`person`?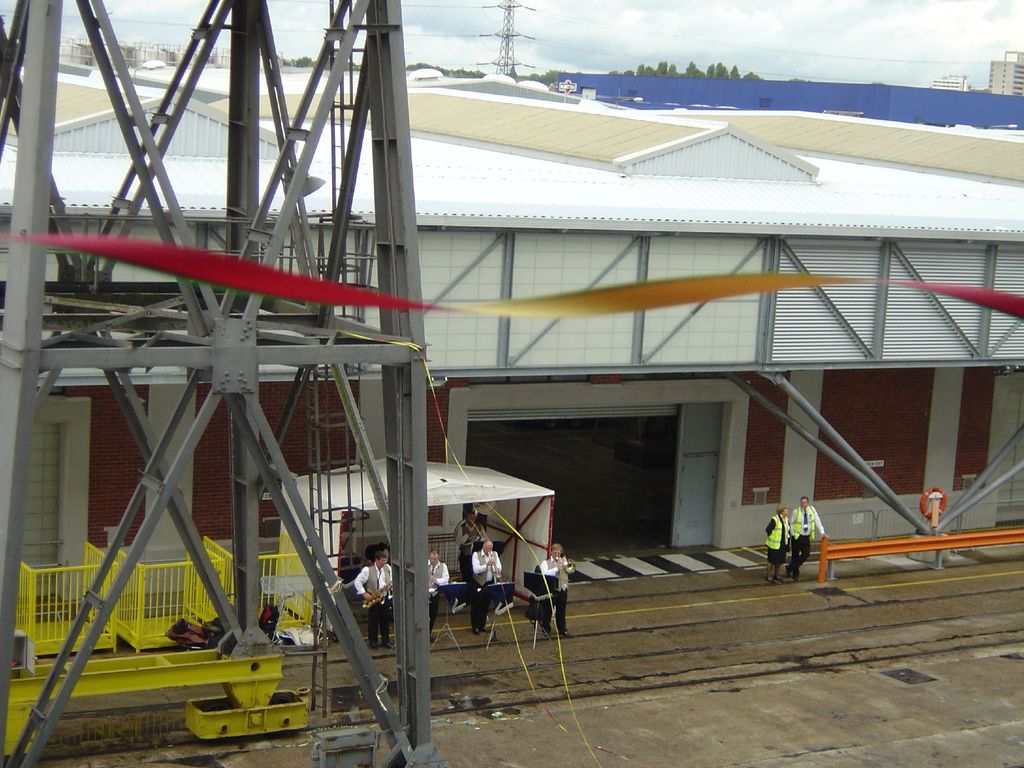
x1=542, y1=541, x2=573, y2=636
